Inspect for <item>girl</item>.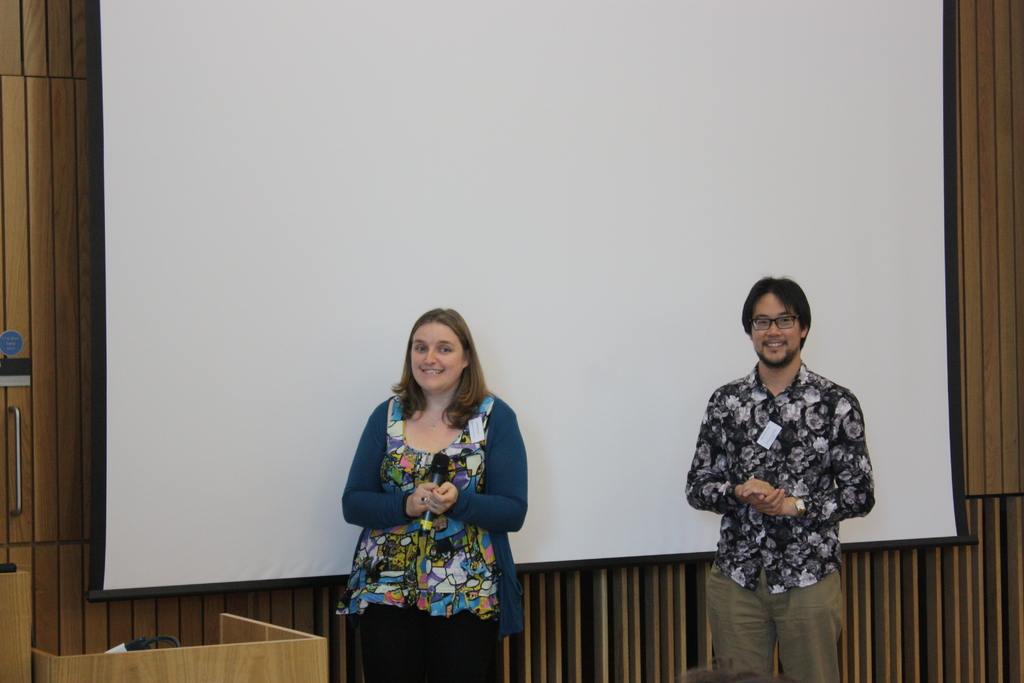
Inspection: <bbox>335, 305, 531, 682</bbox>.
